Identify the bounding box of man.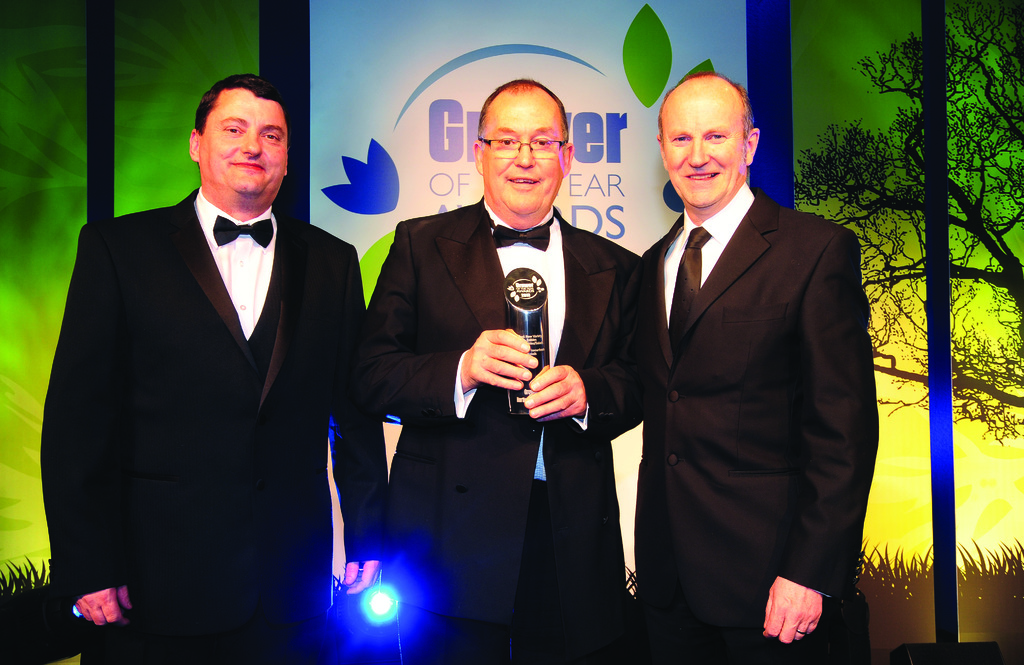
<bbox>639, 72, 878, 664</bbox>.
